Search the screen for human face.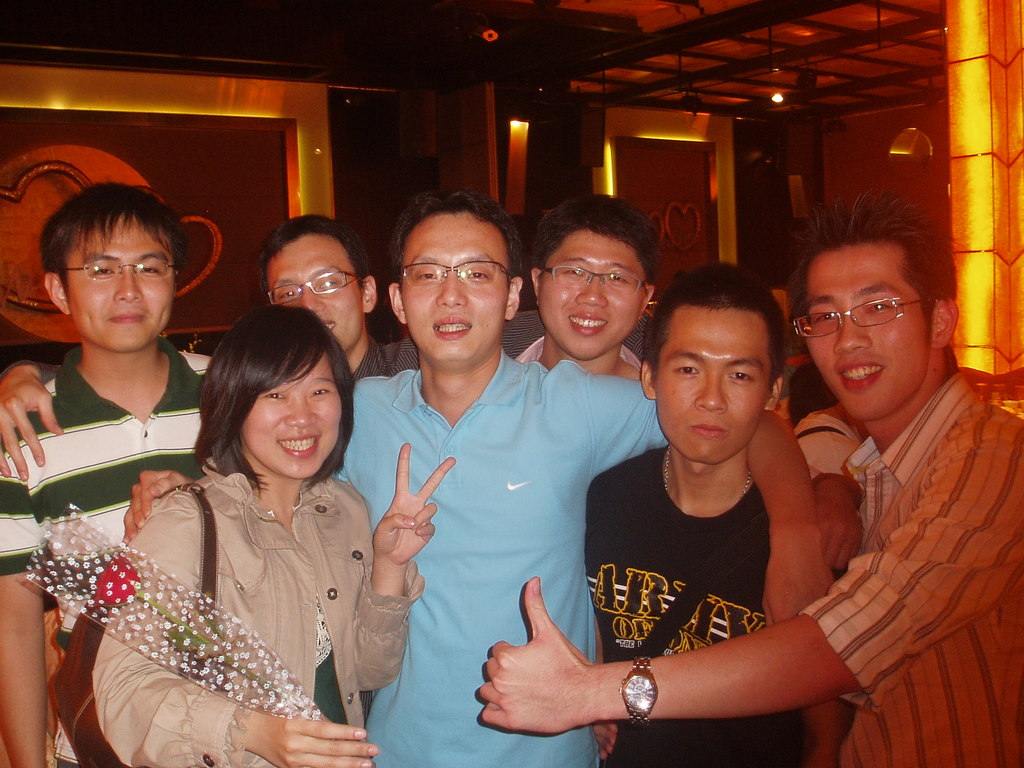
Found at <box>70,217,173,352</box>.
